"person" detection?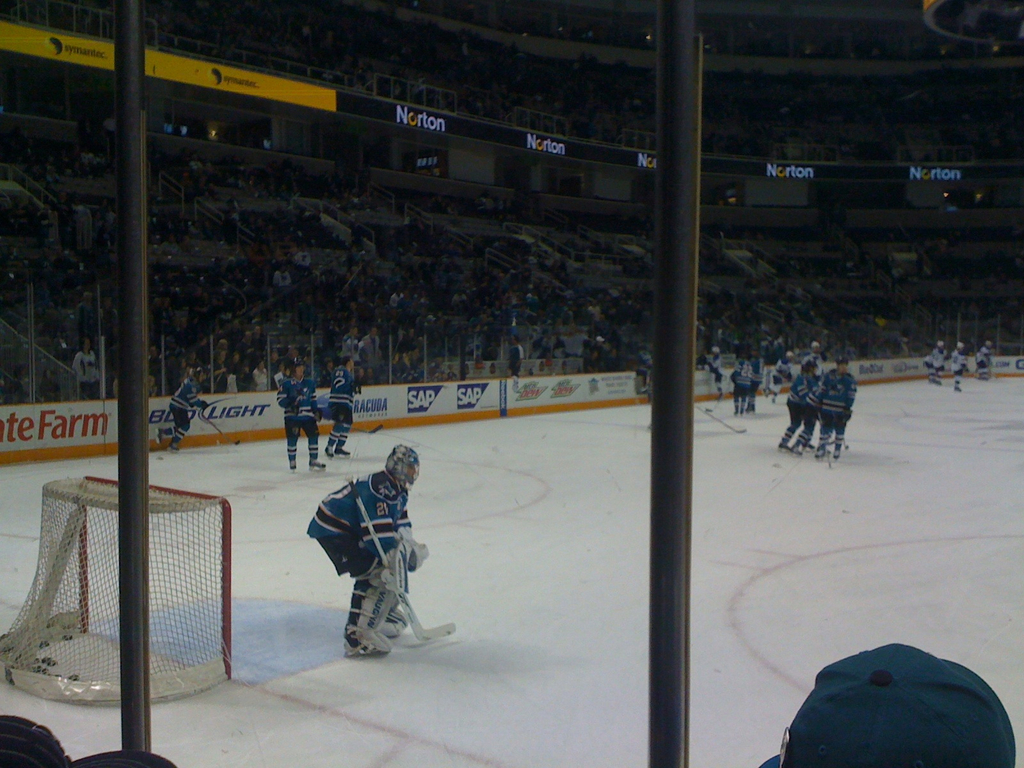
bbox(923, 339, 953, 383)
